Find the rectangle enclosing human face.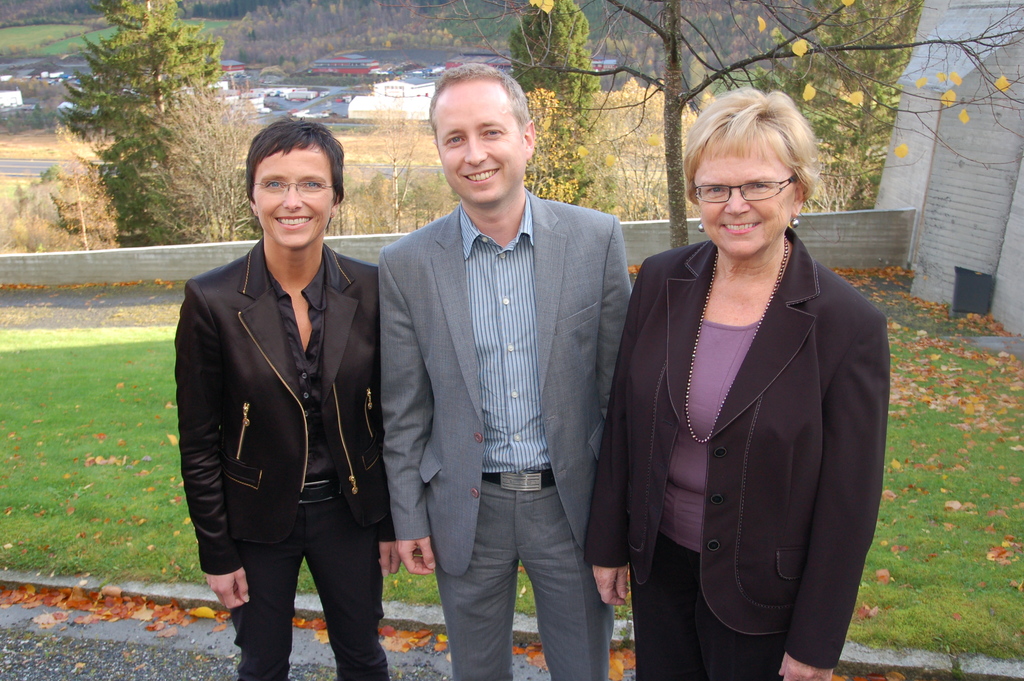
[x1=691, y1=125, x2=797, y2=254].
